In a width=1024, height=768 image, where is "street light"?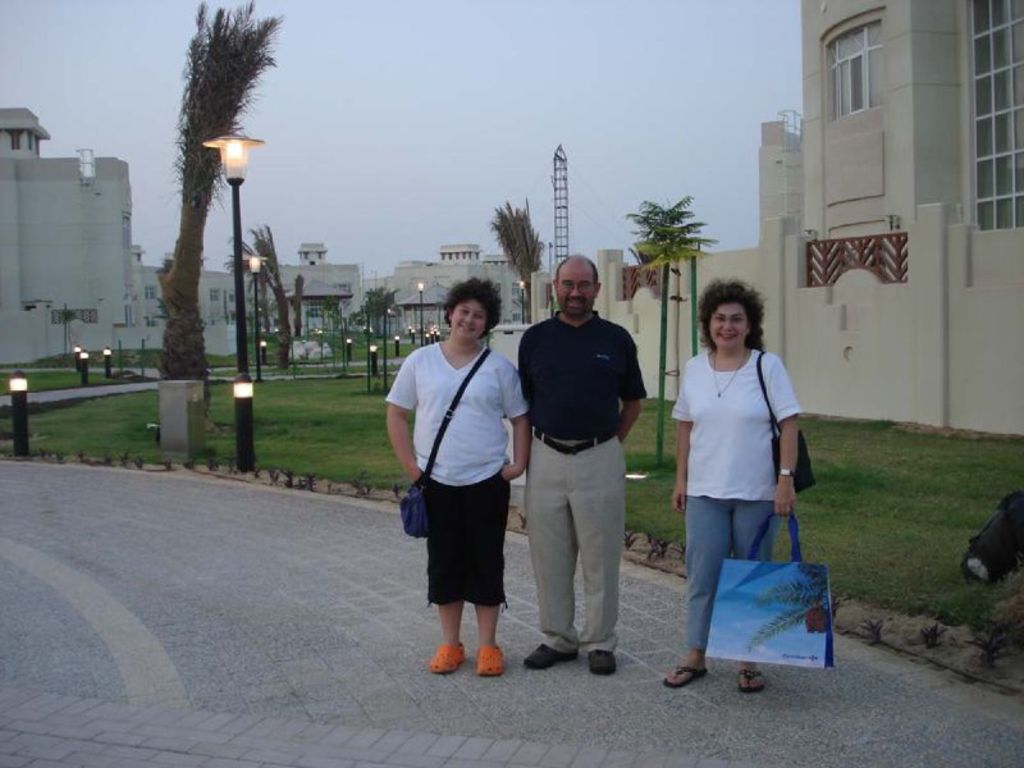
[102, 346, 118, 379].
